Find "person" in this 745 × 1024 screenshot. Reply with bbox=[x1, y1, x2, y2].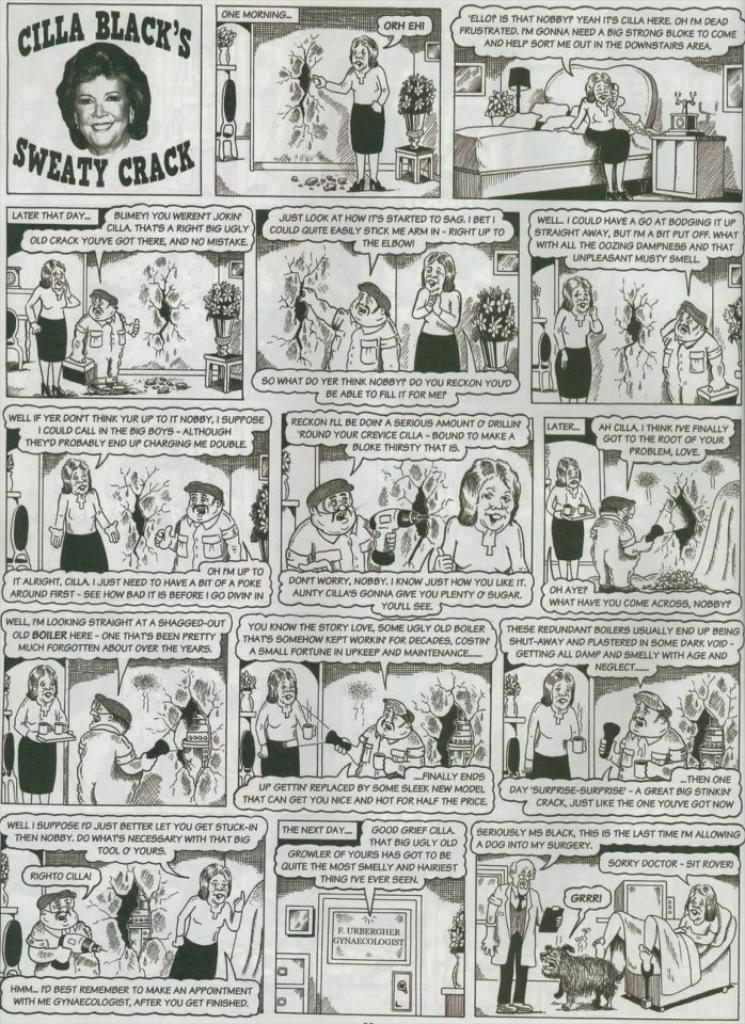
bbox=[659, 302, 728, 404].
